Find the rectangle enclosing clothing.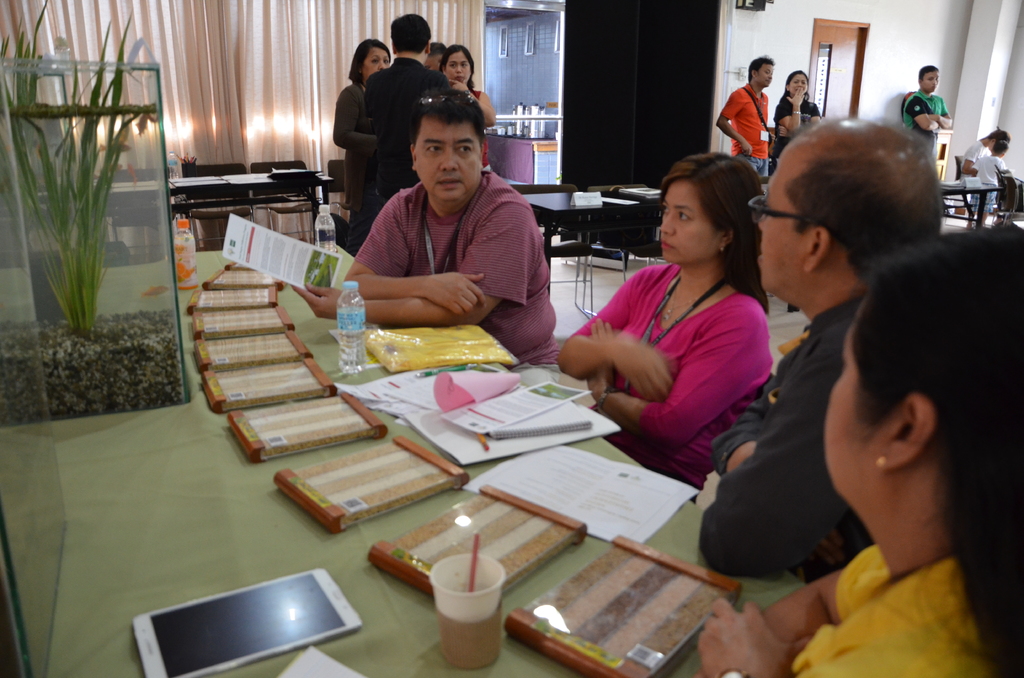
bbox(903, 87, 950, 168).
